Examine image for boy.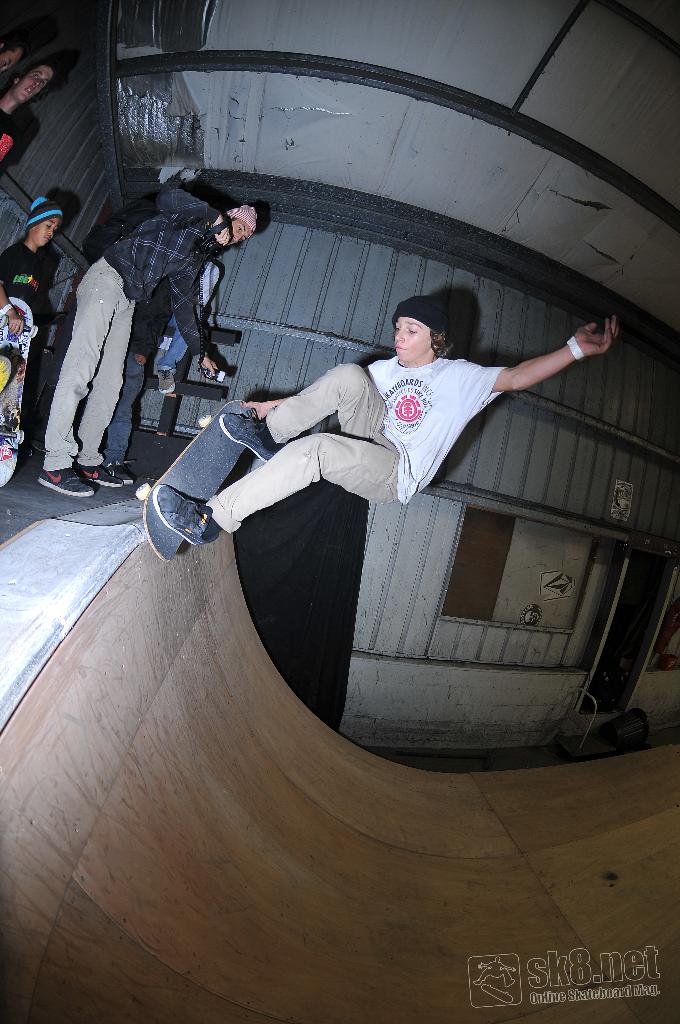
Examination result: bbox=[1, 198, 65, 451].
